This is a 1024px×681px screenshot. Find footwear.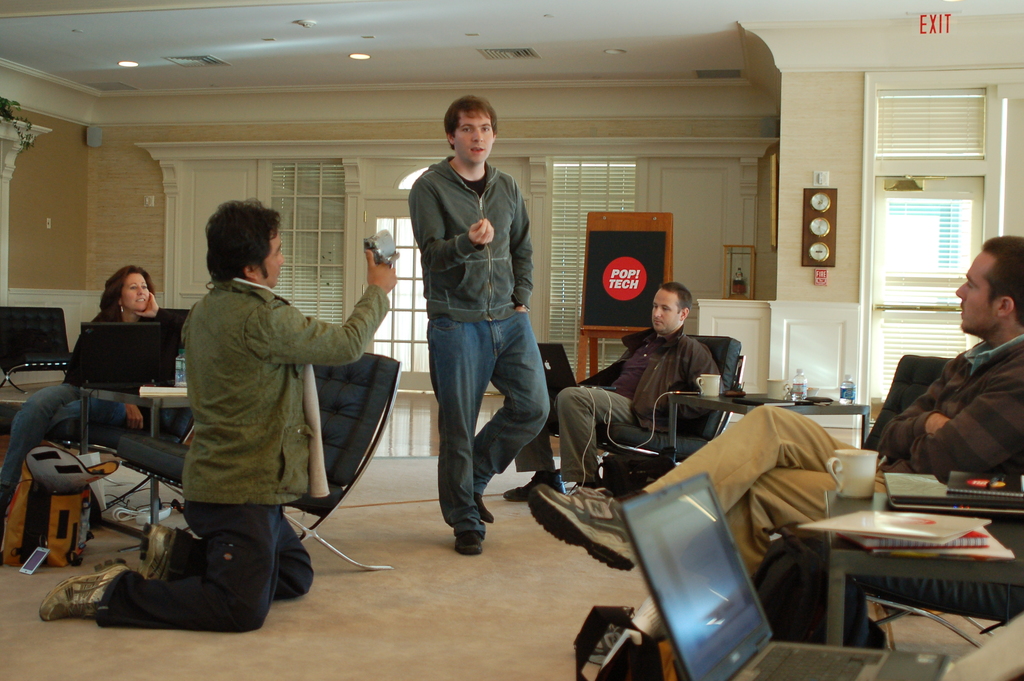
Bounding box: [499,472,562,502].
